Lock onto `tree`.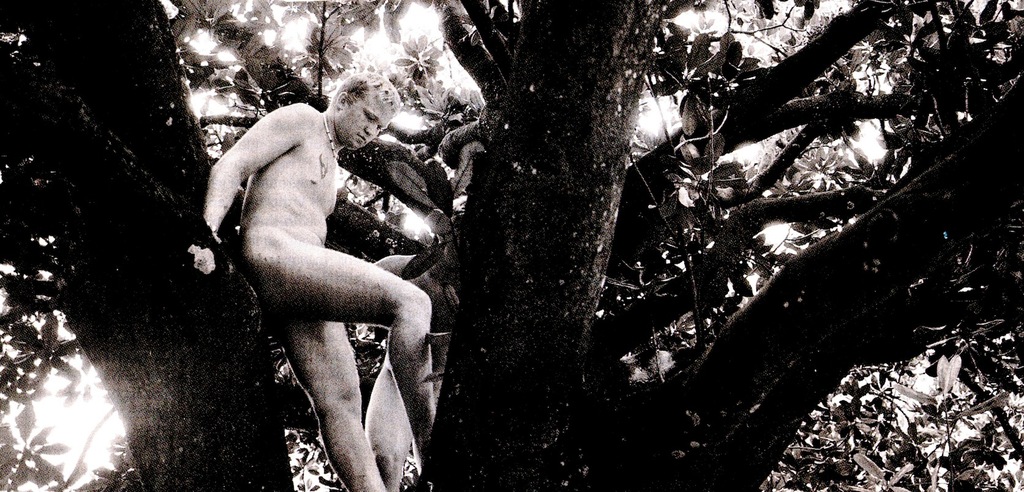
Locked: [x1=0, y1=0, x2=1023, y2=491].
